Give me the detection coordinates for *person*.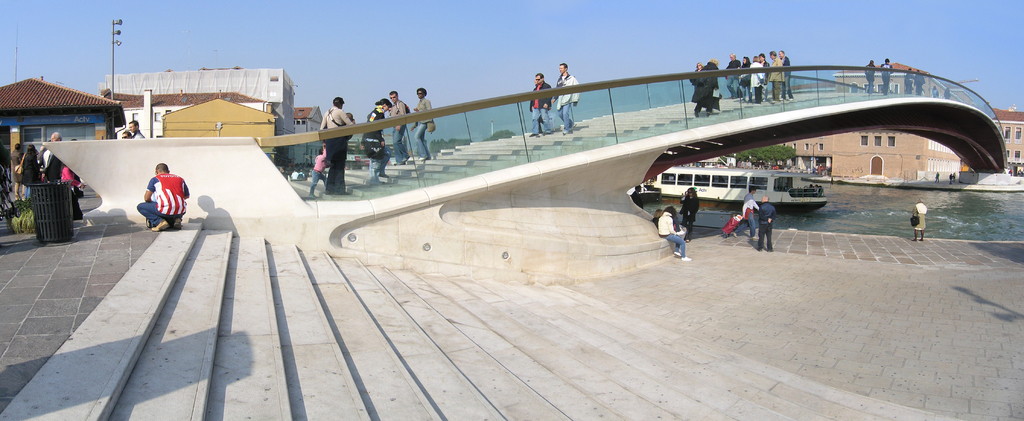
l=913, t=68, r=922, b=92.
